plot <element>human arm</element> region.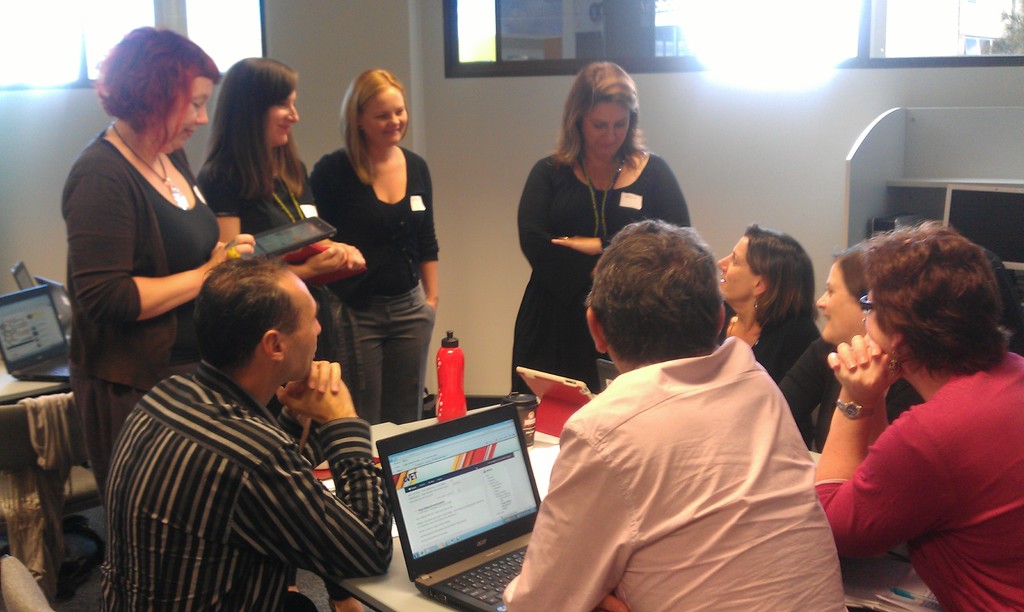
Plotted at 59,150,257,344.
